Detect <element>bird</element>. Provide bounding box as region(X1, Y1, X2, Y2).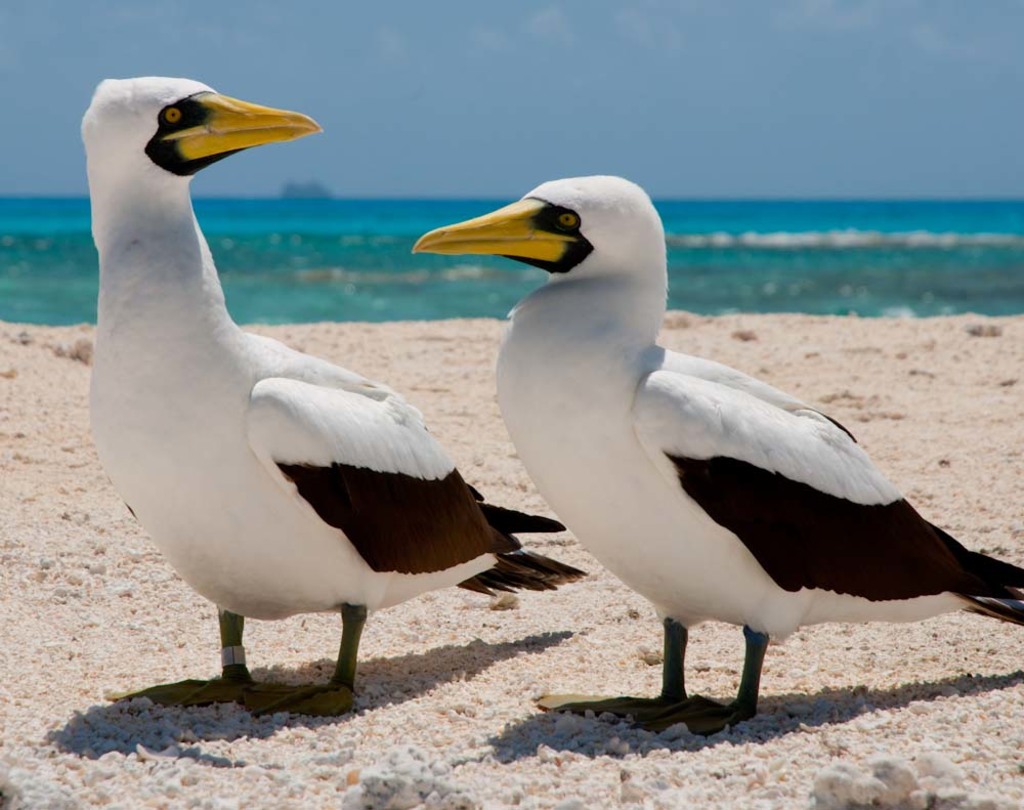
region(423, 187, 983, 736).
